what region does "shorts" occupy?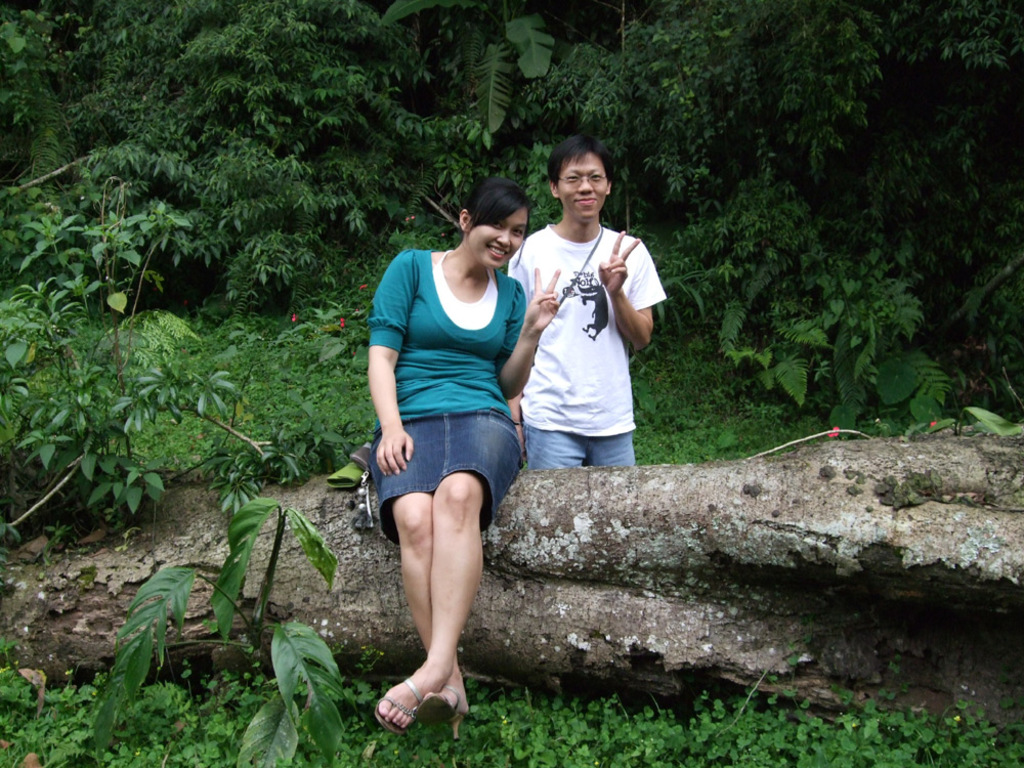
left=370, top=407, right=520, bottom=546.
